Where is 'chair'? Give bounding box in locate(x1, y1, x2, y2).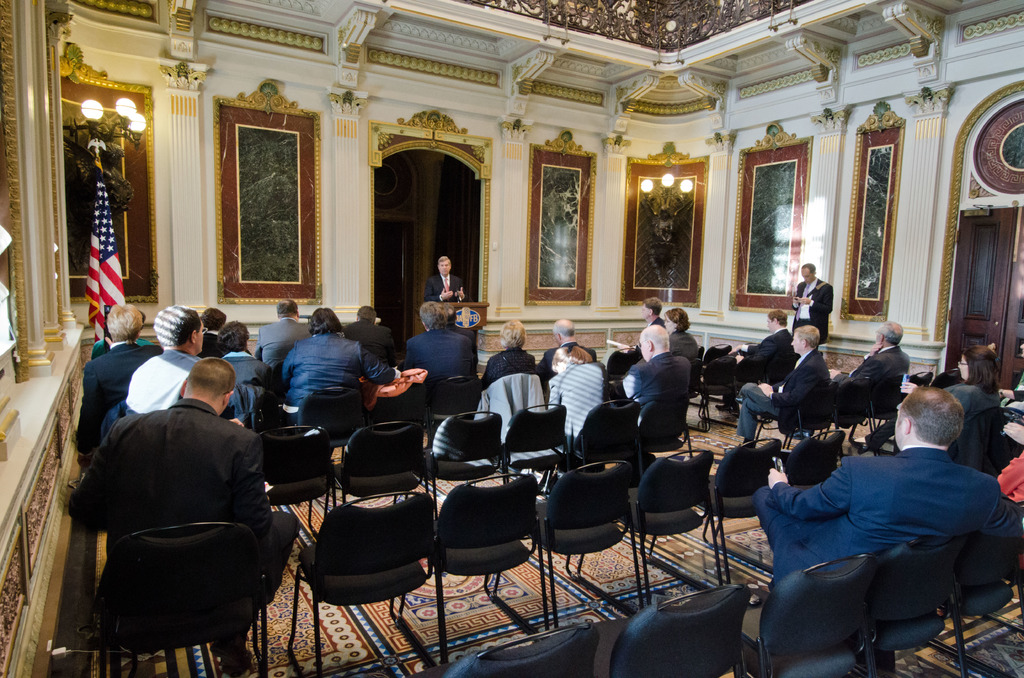
locate(865, 536, 973, 677).
